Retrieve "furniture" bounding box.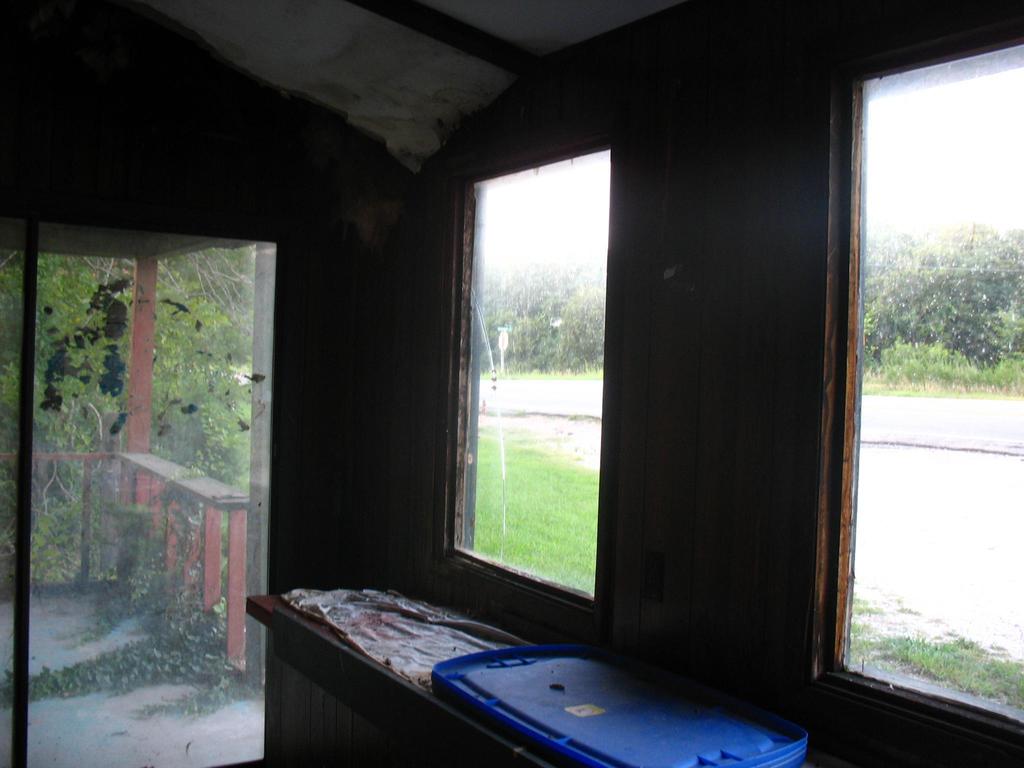
Bounding box: region(247, 590, 833, 767).
